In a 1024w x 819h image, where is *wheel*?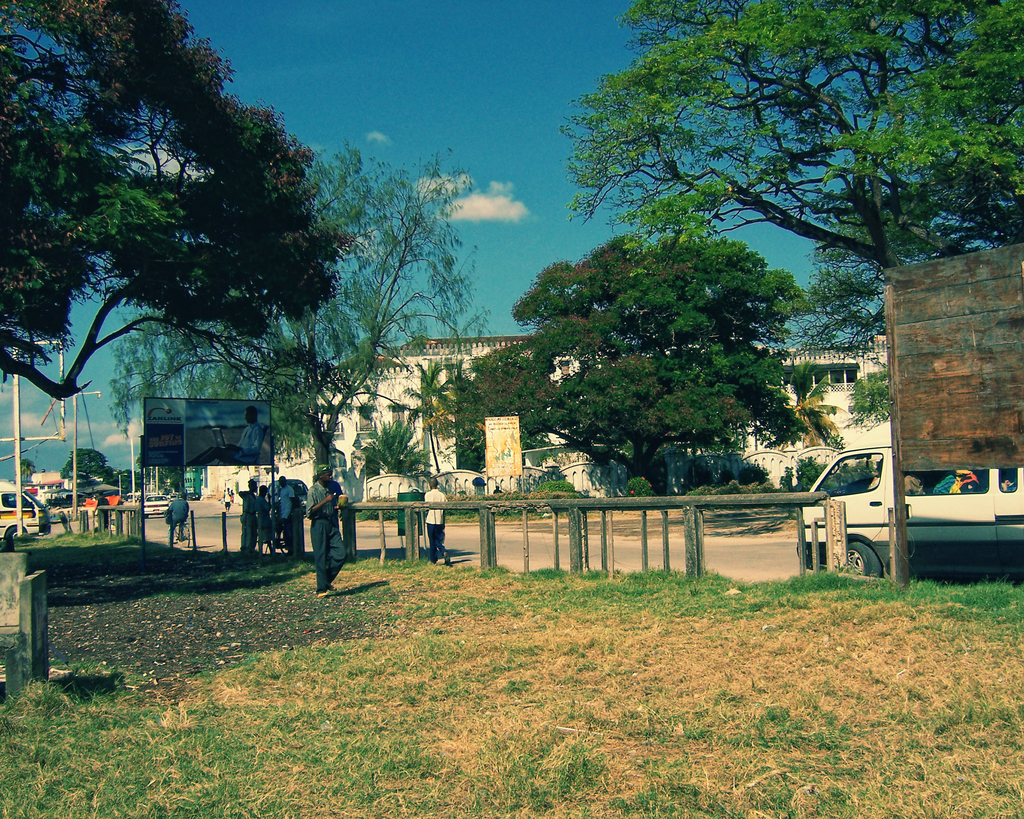
Rect(276, 529, 291, 551).
